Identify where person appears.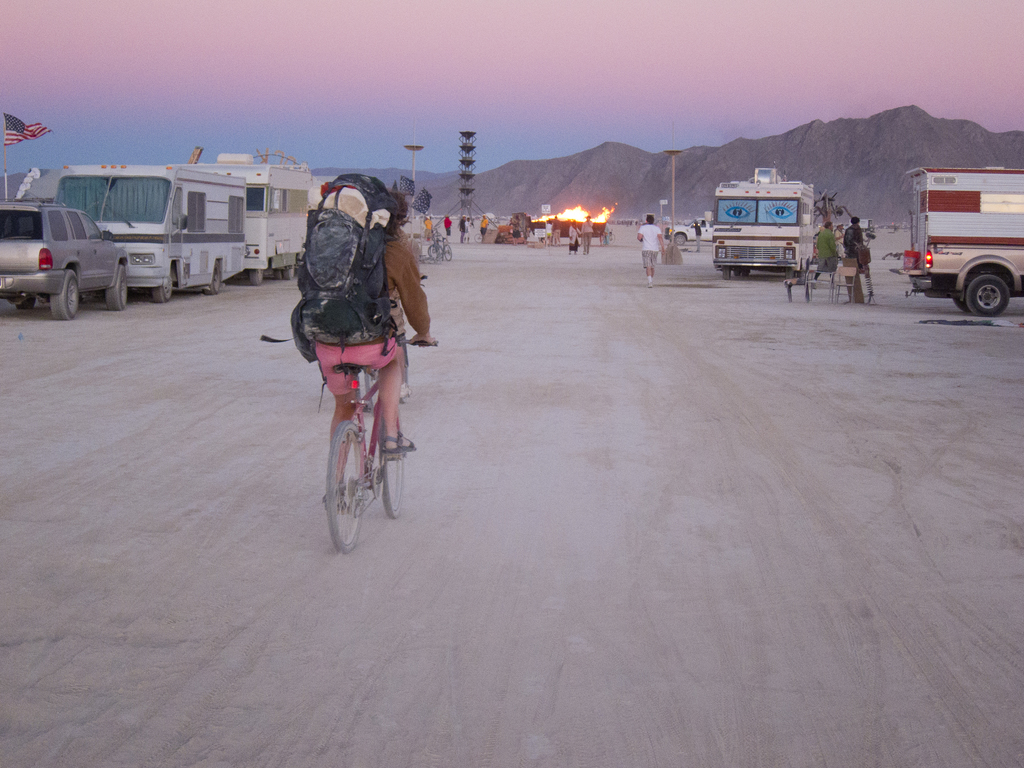
Appears at bbox=[566, 221, 579, 255].
